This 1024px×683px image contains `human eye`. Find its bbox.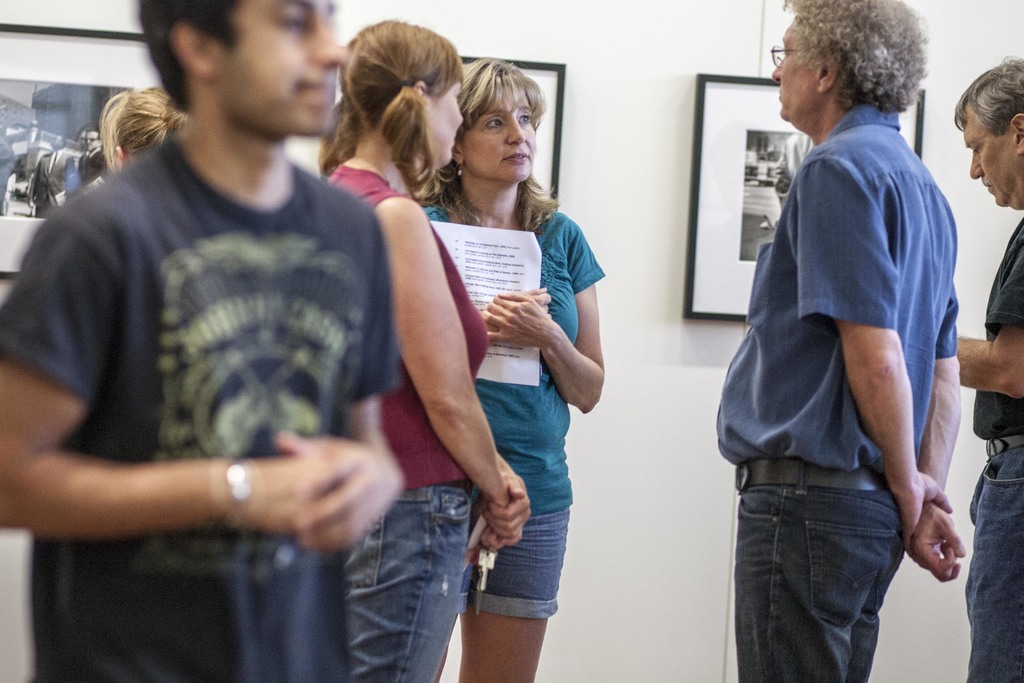
[left=971, top=145, right=980, bottom=153].
